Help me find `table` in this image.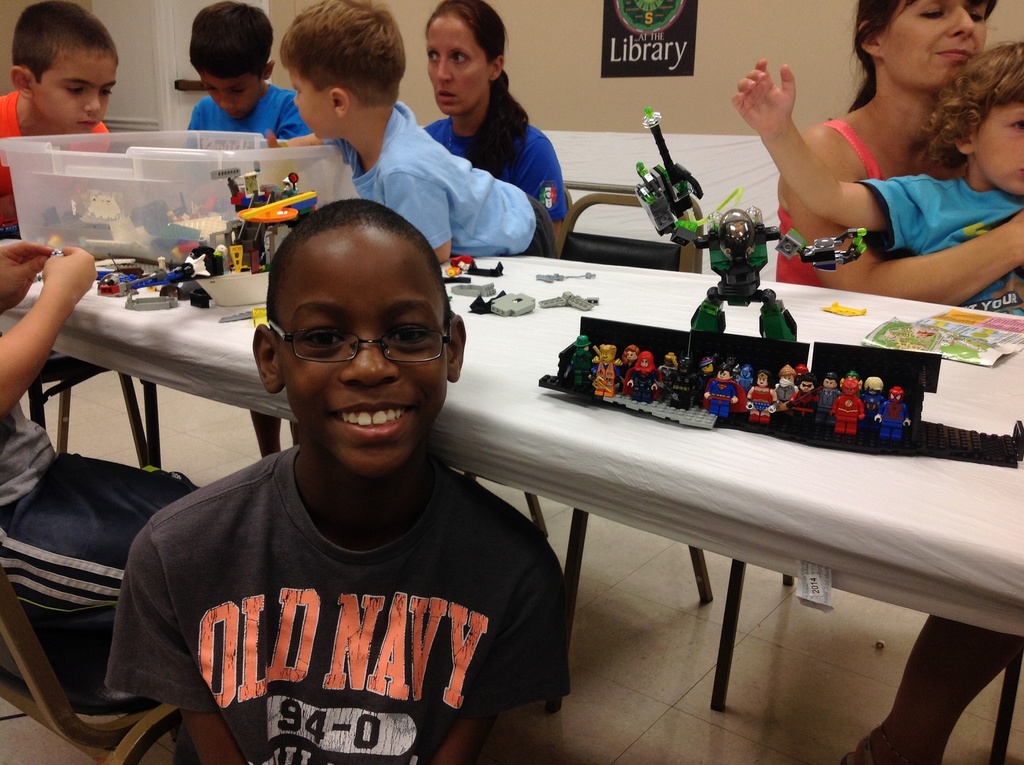
Found it: left=0, top=253, right=1023, bottom=764.
